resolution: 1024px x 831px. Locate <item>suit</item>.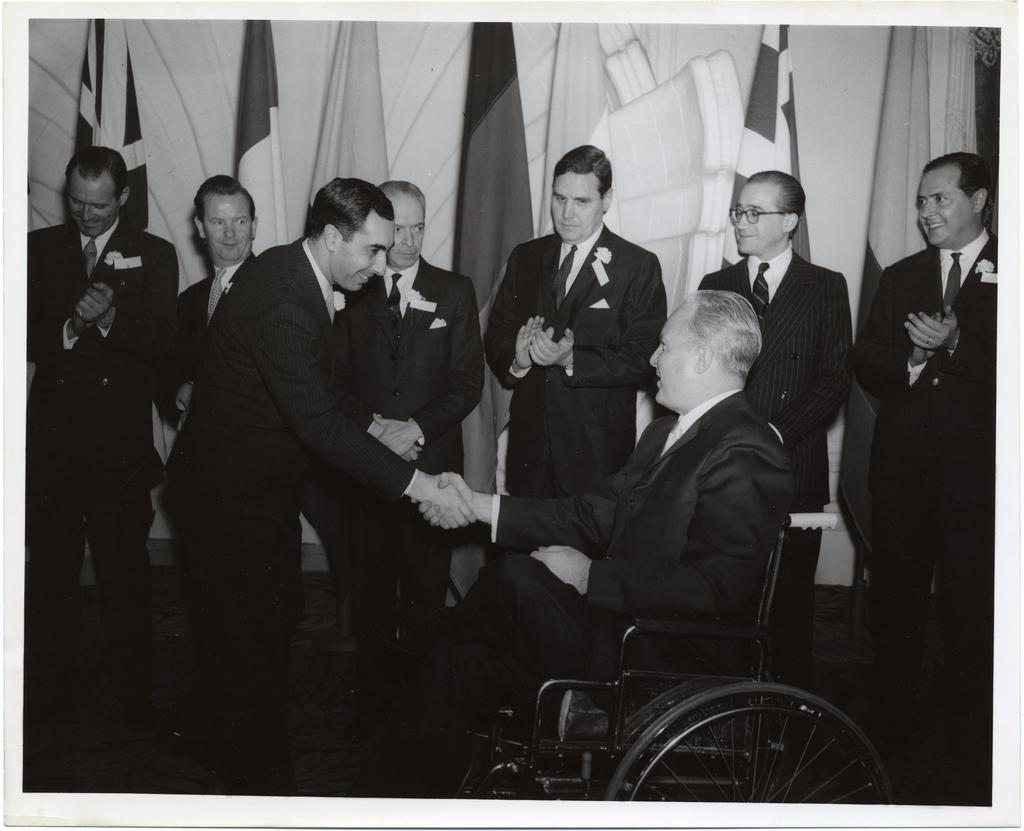
[435, 392, 794, 698].
